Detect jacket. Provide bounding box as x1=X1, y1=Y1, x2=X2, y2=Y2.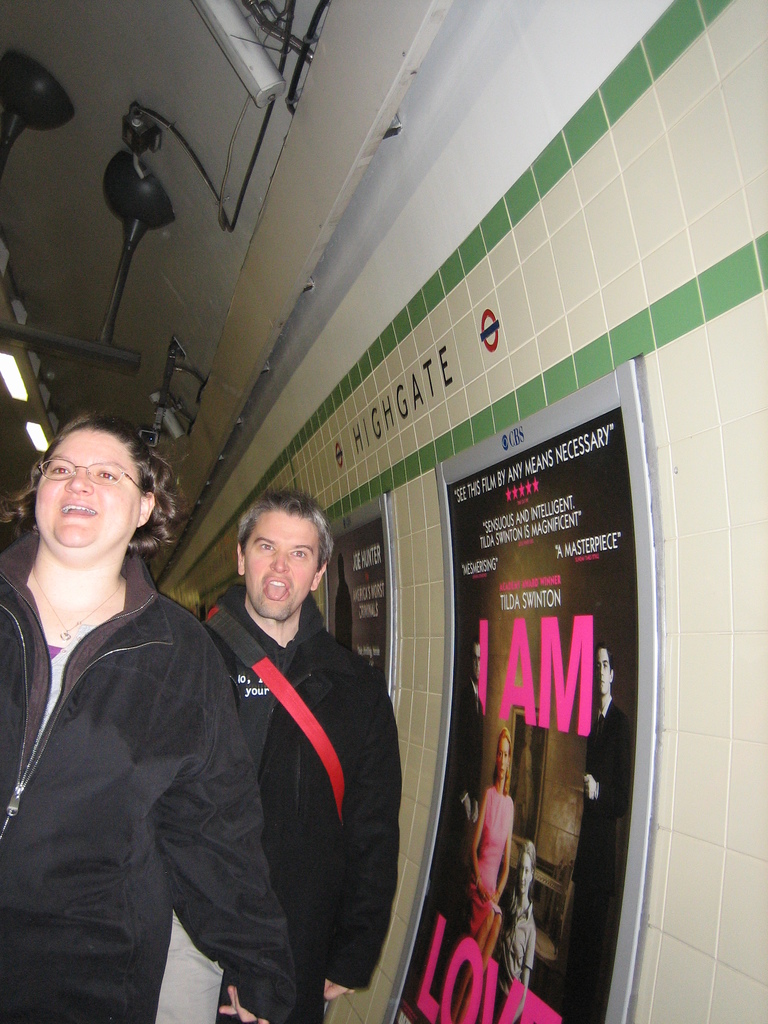
x1=0, y1=520, x2=300, y2=1023.
